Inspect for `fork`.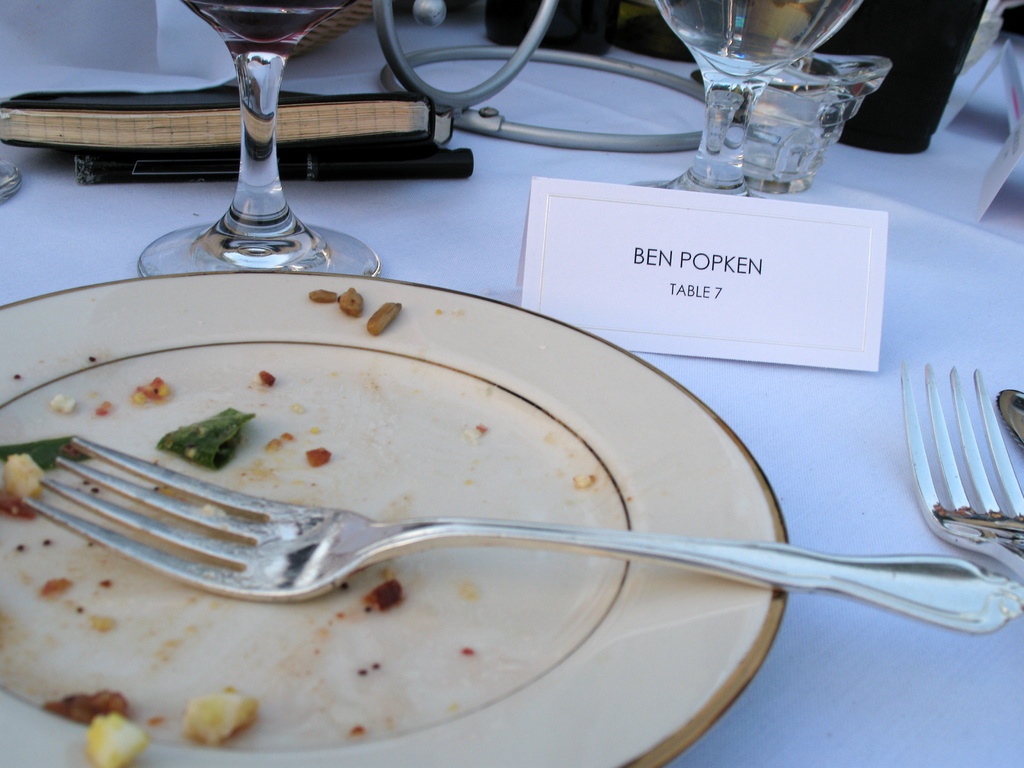
Inspection: [897, 359, 1023, 584].
